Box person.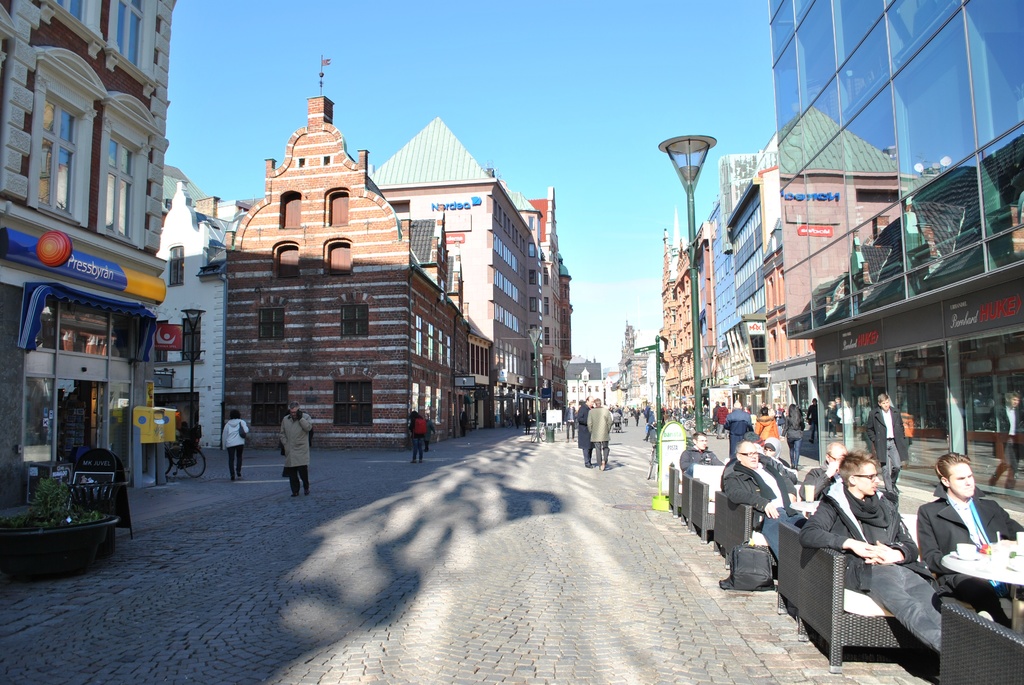
(278,402,311,498).
